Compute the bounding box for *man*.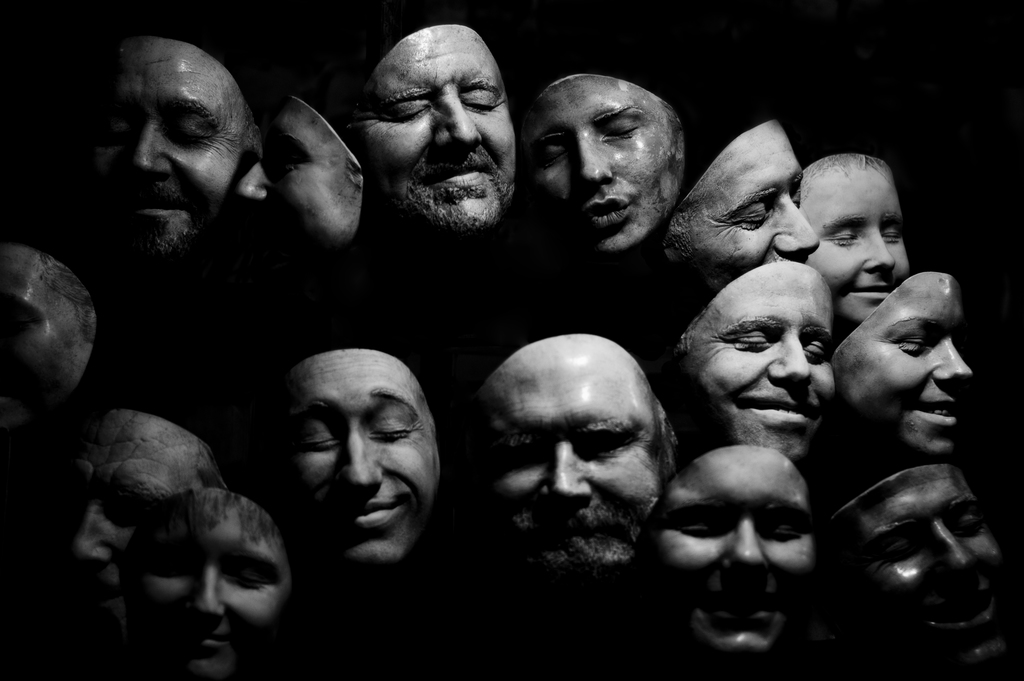
left=130, top=488, right=297, bottom=680.
